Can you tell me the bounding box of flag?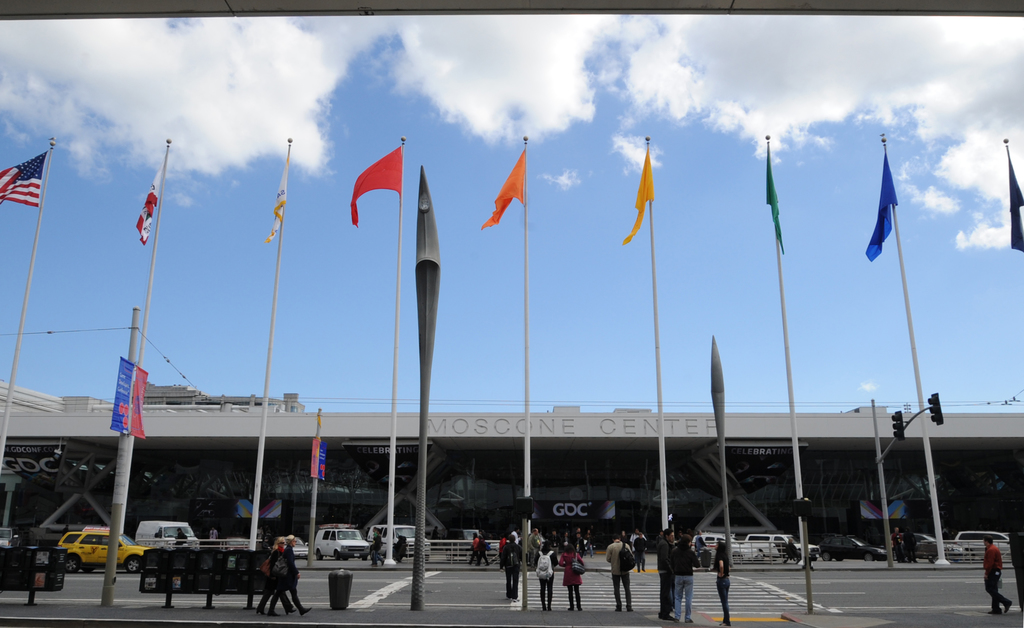
1009:151:1023:251.
